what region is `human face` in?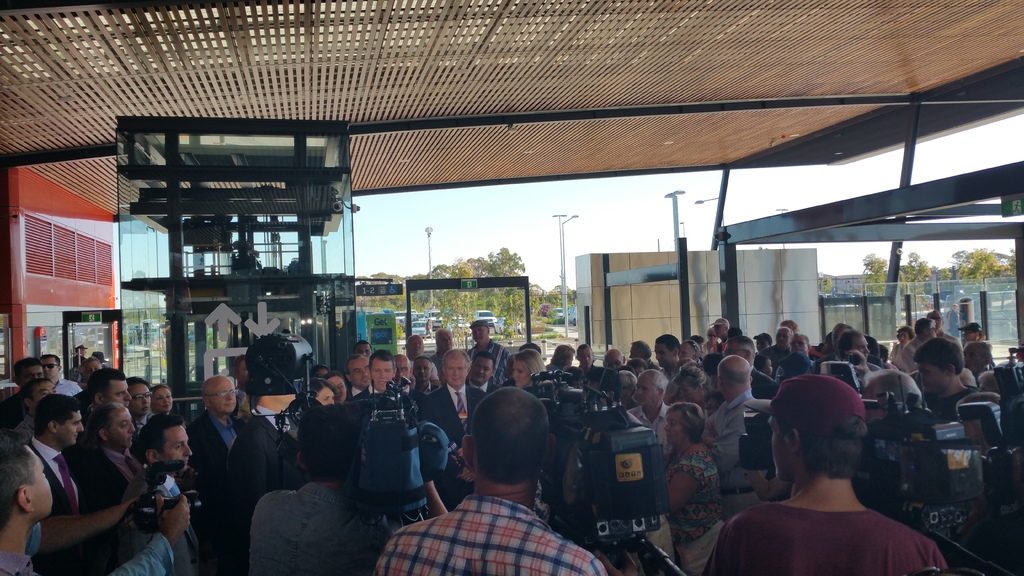
bbox=(436, 331, 452, 352).
